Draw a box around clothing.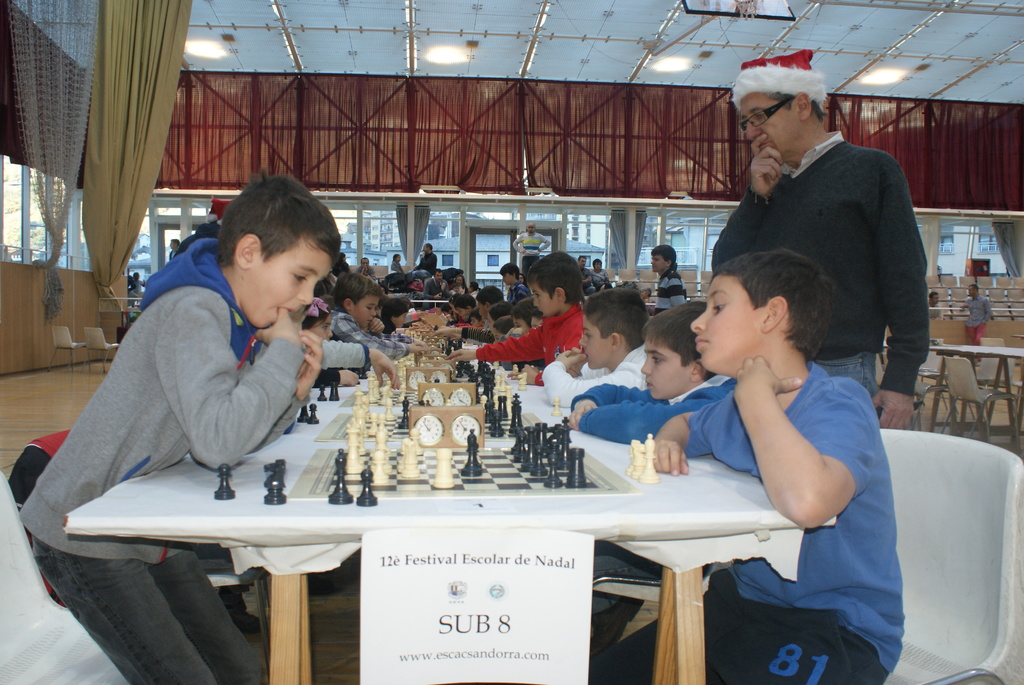
x1=18 y1=235 x2=312 y2=563.
